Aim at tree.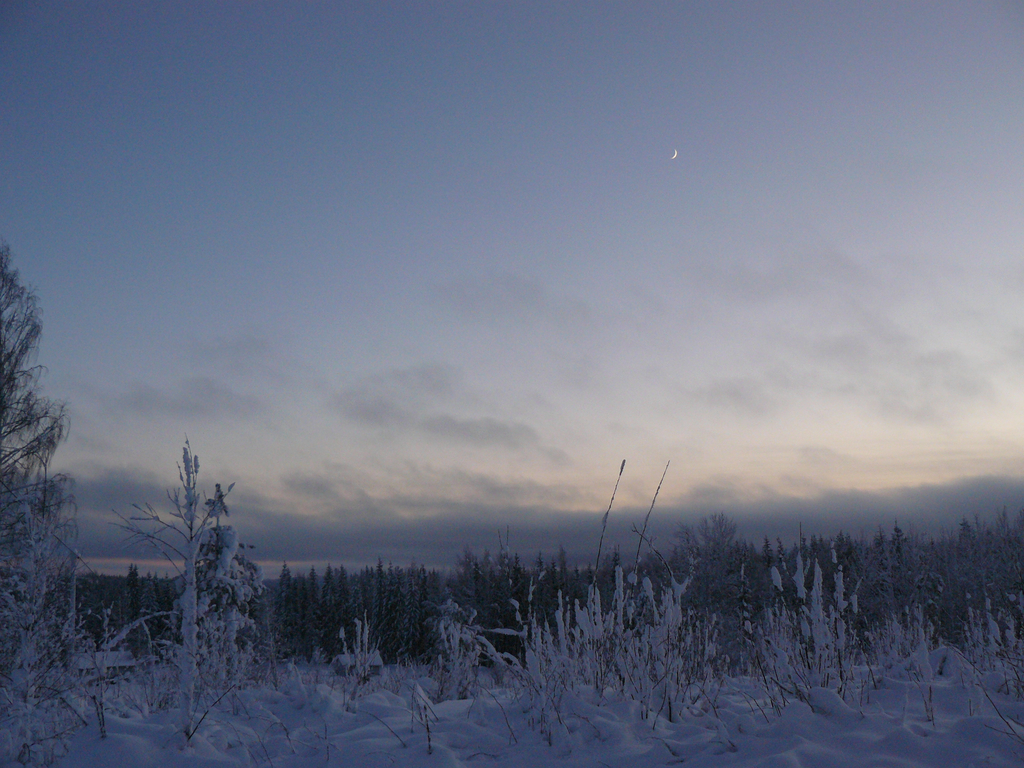
Aimed at region(0, 246, 124, 767).
